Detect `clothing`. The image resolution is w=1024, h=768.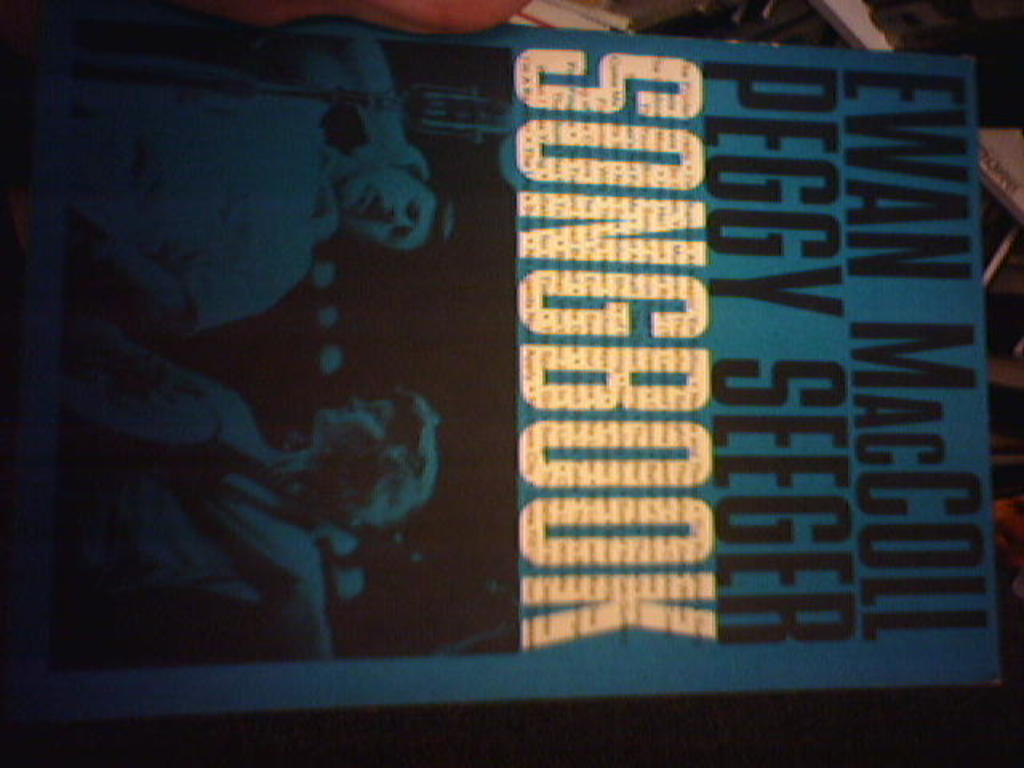
{"left": 0, "top": 42, "right": 341, "bottom": 338}.
